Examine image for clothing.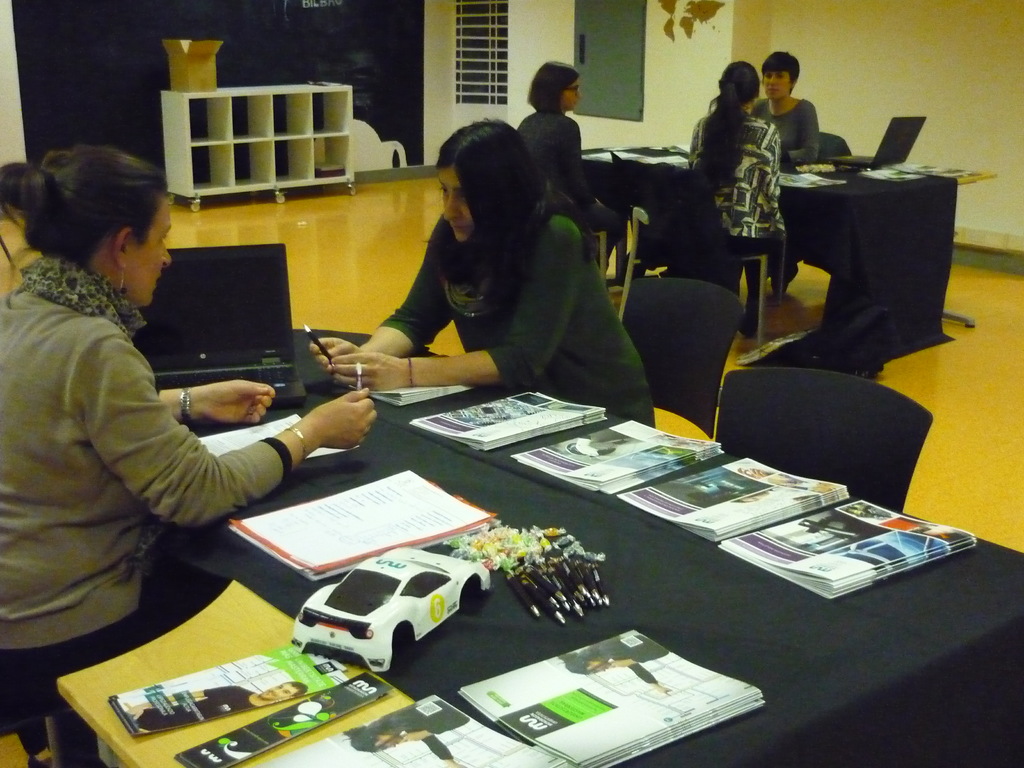
Examination result: (685,111,789,270).
